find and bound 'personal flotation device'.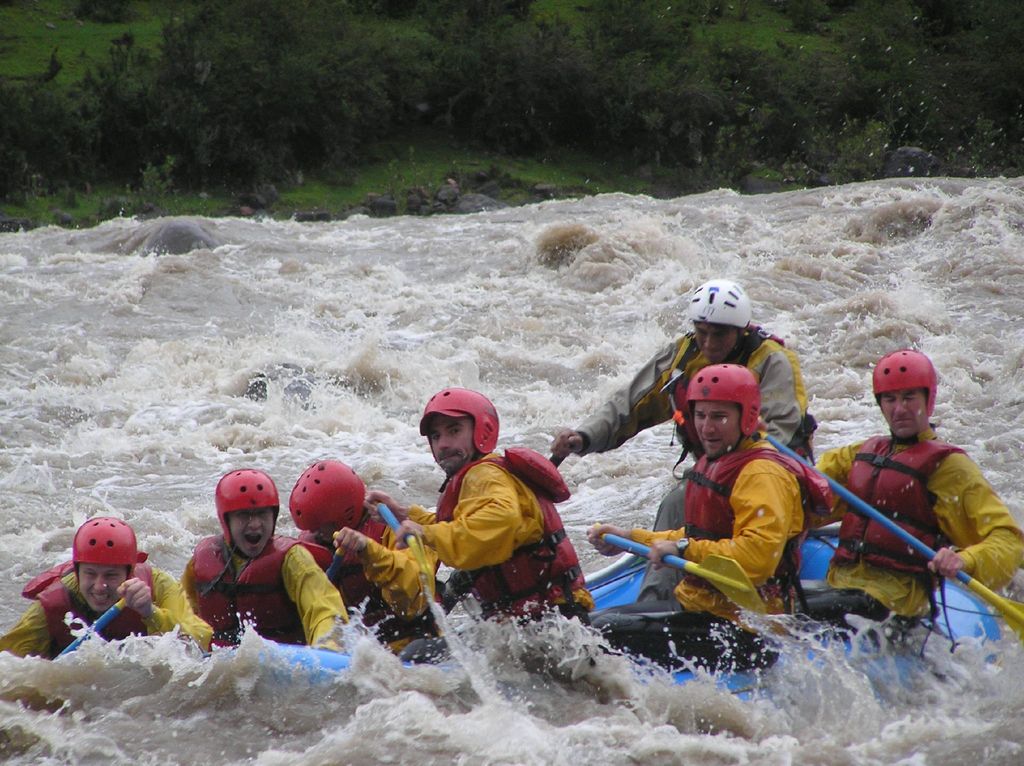
Bound: pyautogui.locateOnScreen(188, 530, 346, 658).
